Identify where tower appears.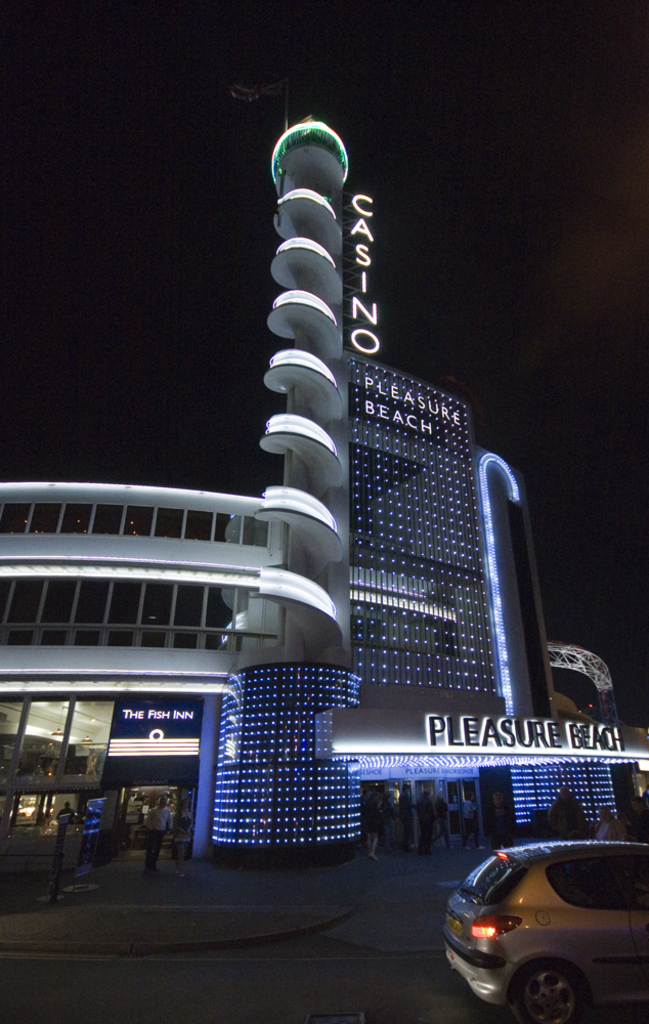
Appears at bbox=[240, 101, 516, 737].
